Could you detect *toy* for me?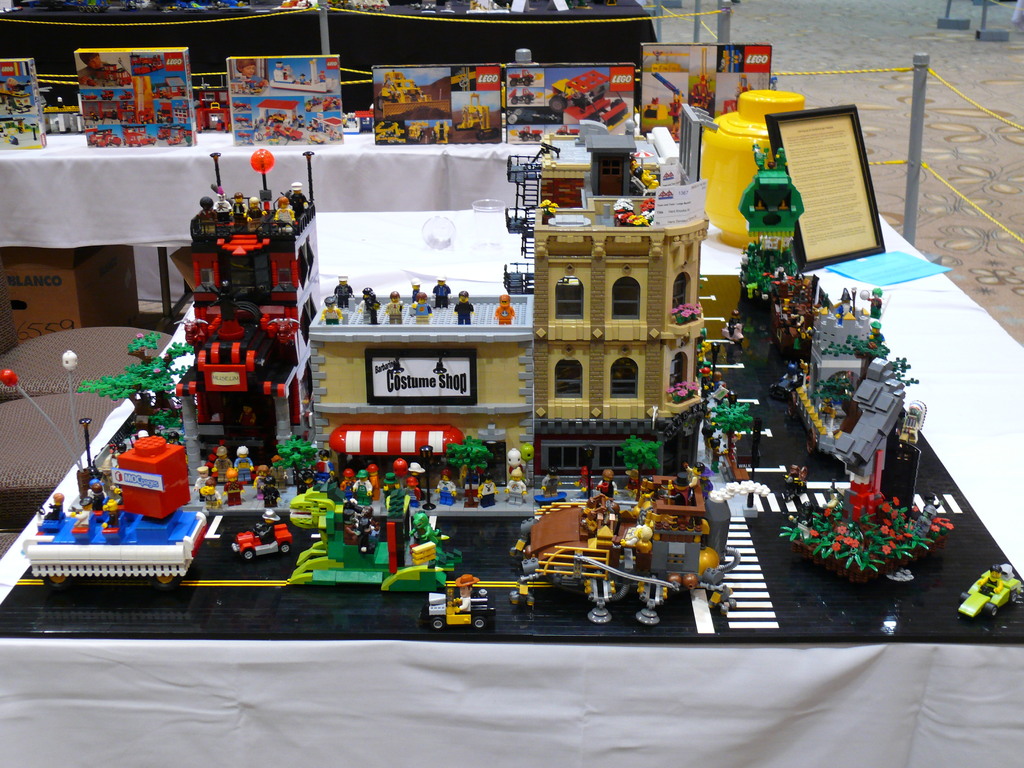
Detection result: crop(182, 440, 563, 543).
